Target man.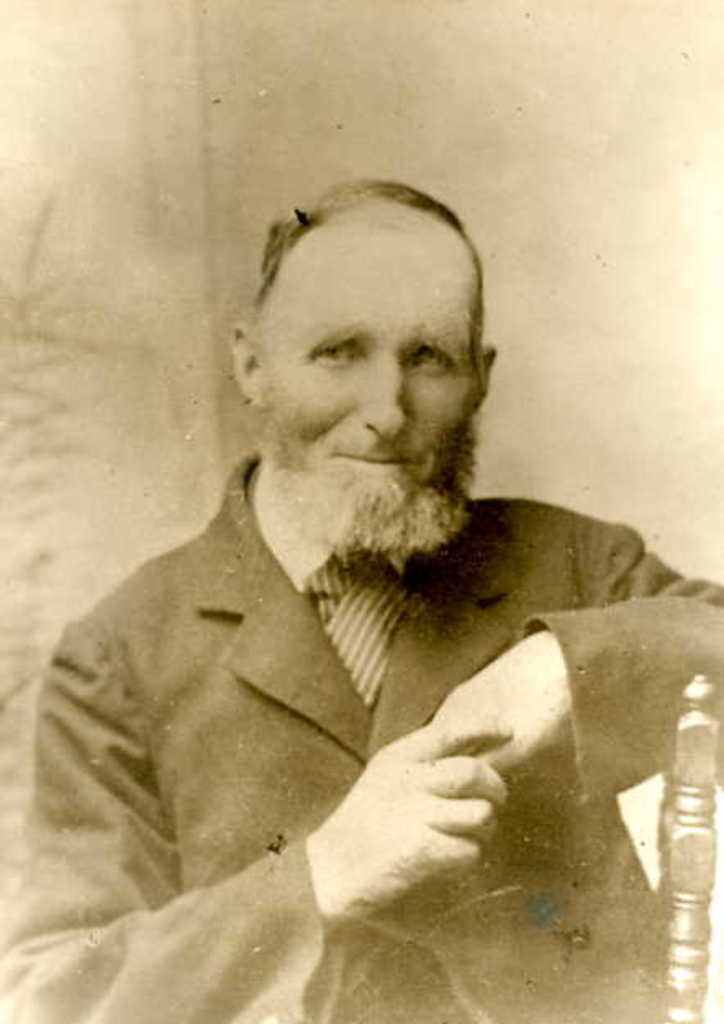
Target region: {"x1": 59, "y1": 182, "x2": 698, "y2": 947}.
